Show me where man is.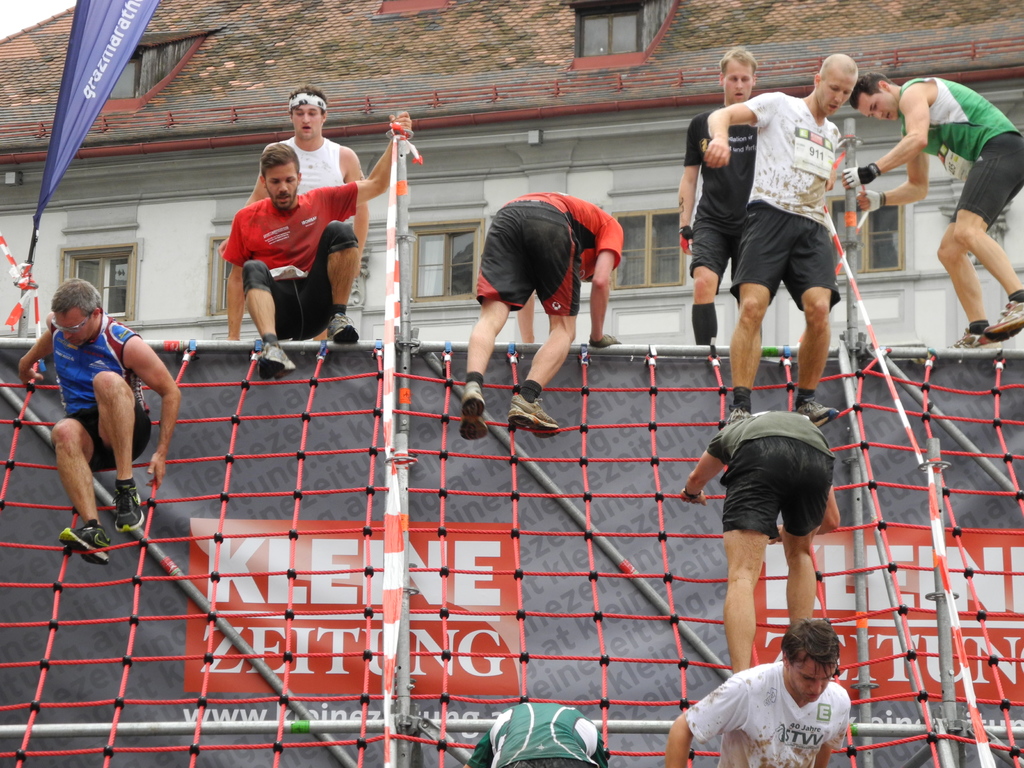
man is at x1=702 y1=49 x2=858 y2=422.
